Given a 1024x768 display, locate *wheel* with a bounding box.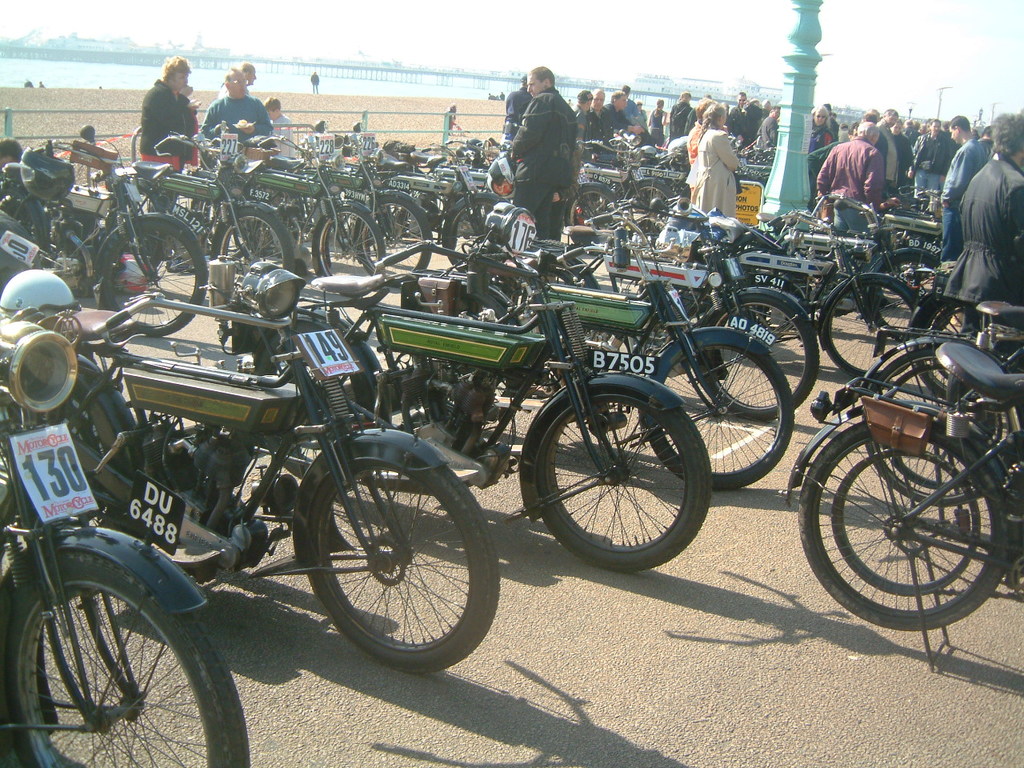
Located: 310:210:382:290.
